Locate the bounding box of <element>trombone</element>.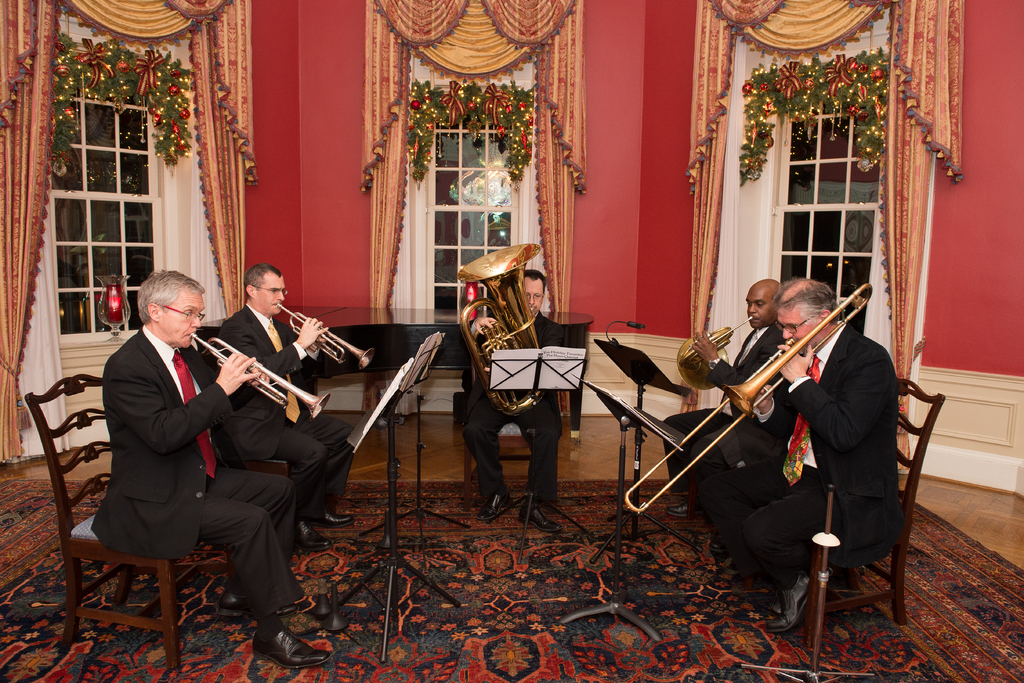
Bounding box: [left=624, top=283, right=874, bottom=512].
